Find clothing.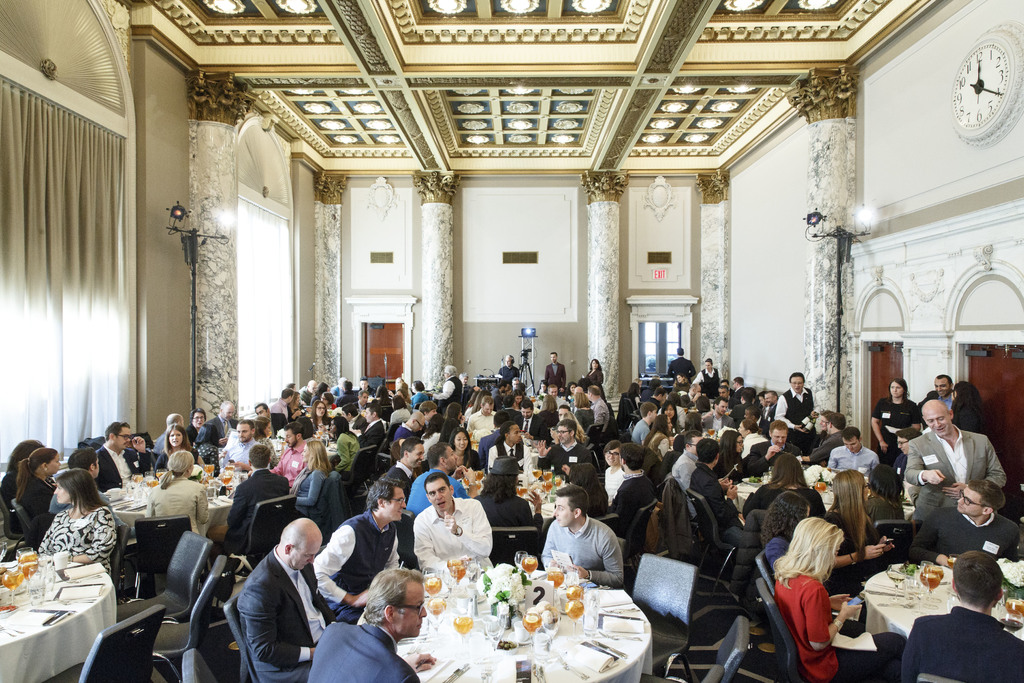
bbox(607, 468, 656, 536).
